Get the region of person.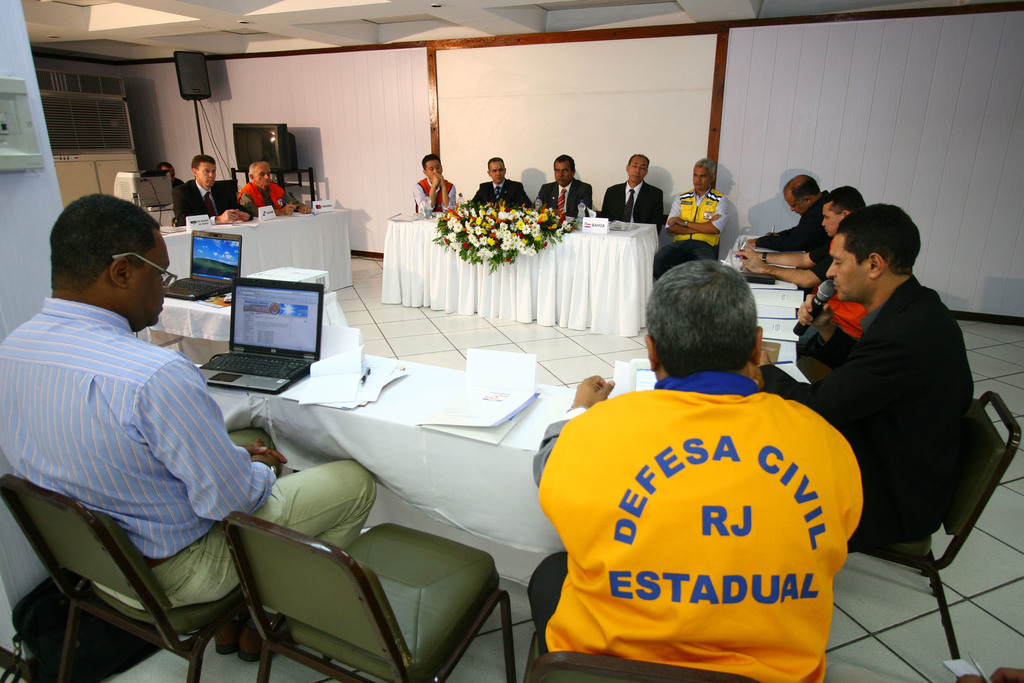
left=601, top=152, right=668, bottom=232.
